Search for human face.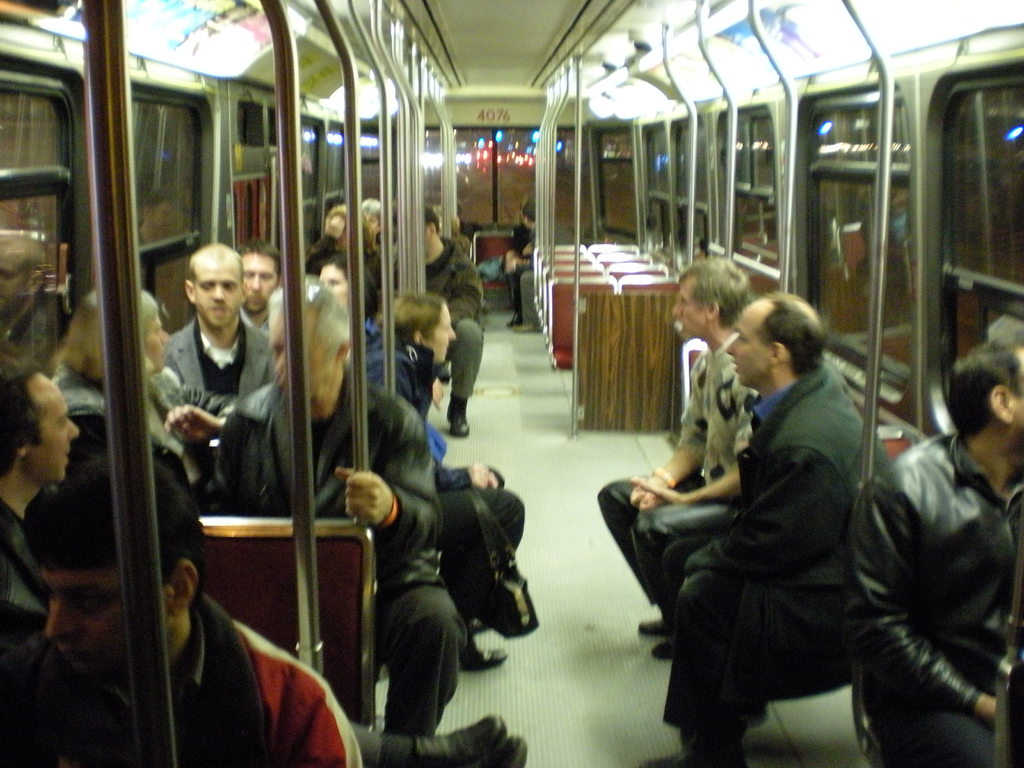
Found at 423 303 456 364.
